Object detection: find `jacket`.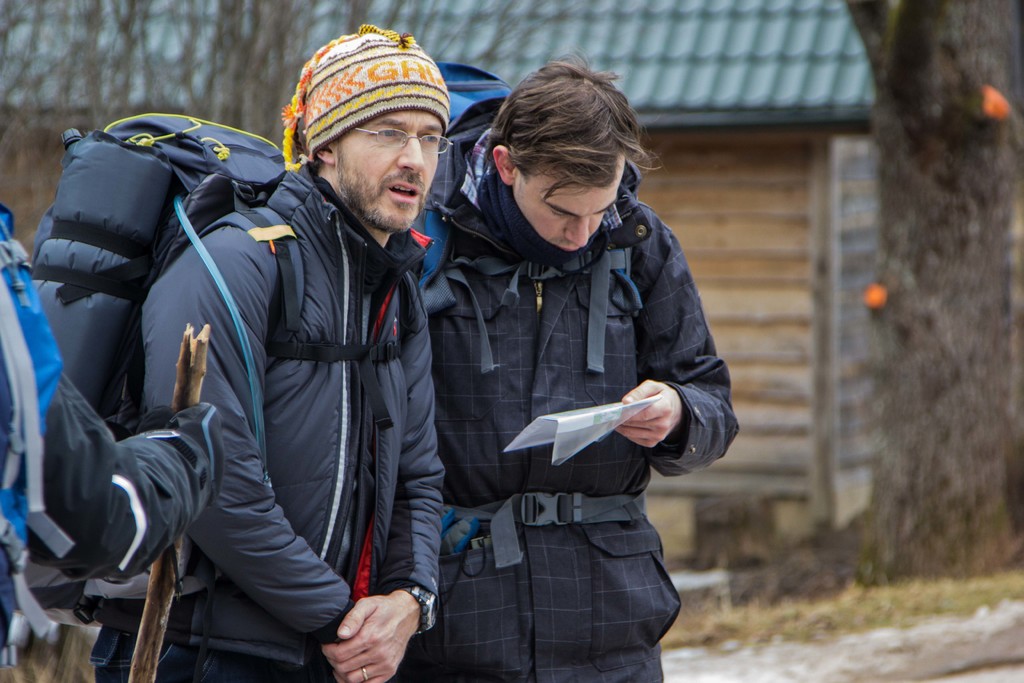
Rect(90, 172, 449, 679).
